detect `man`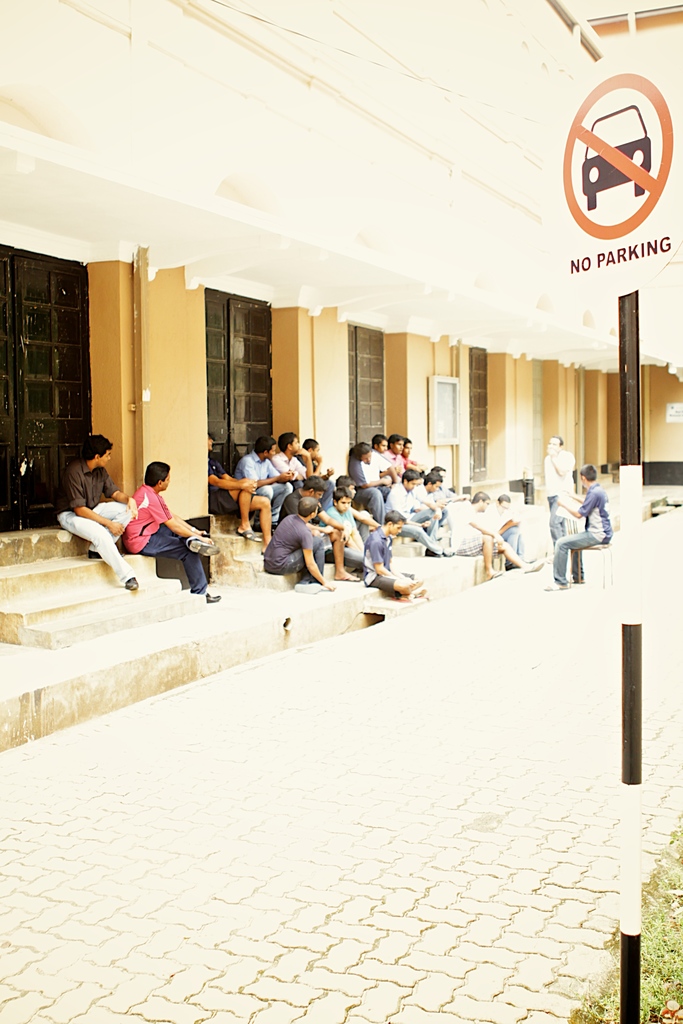
rect(97, 467, 211, 592)
